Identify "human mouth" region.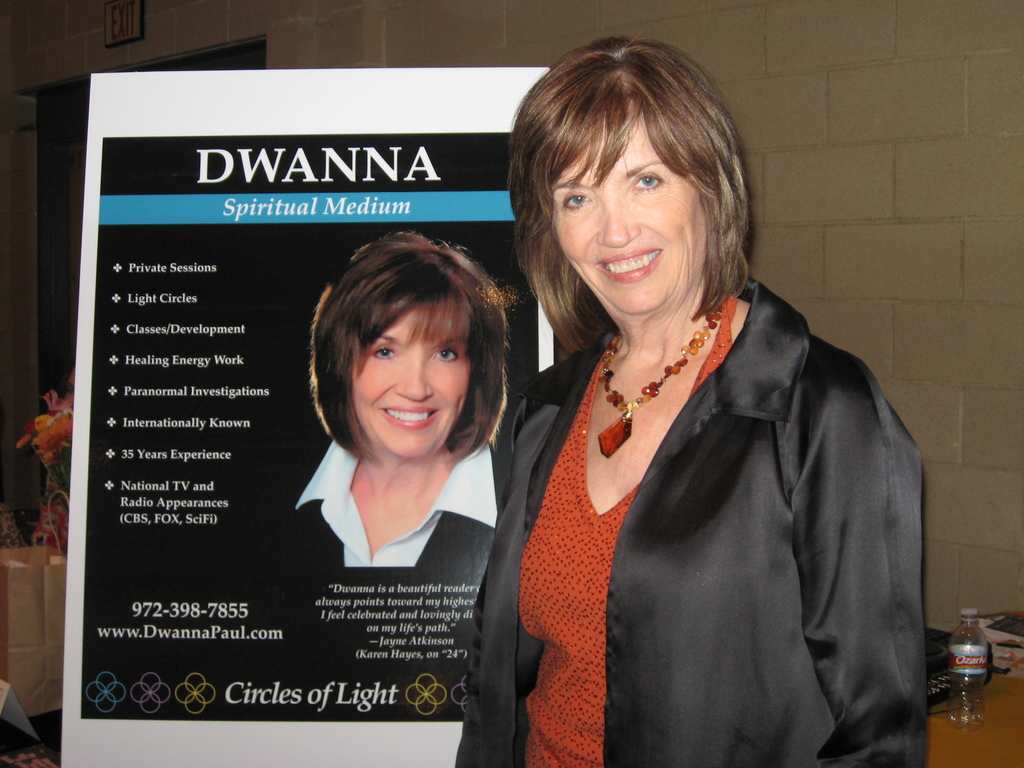
Region: 382:399:440:436.
